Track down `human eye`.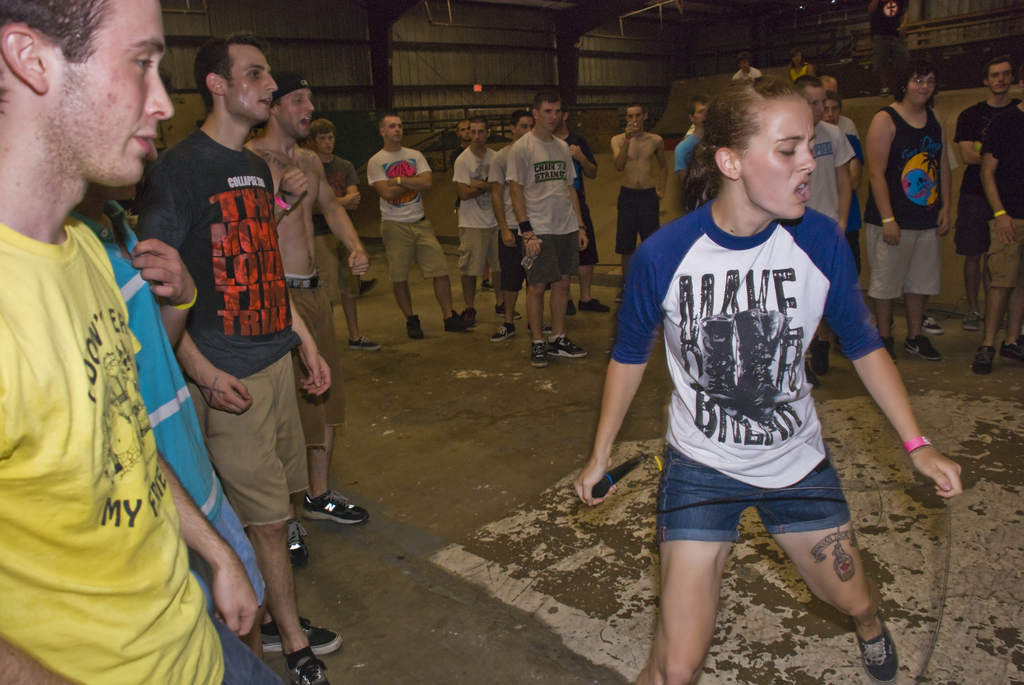
Tracked to 811:101:816:106.
